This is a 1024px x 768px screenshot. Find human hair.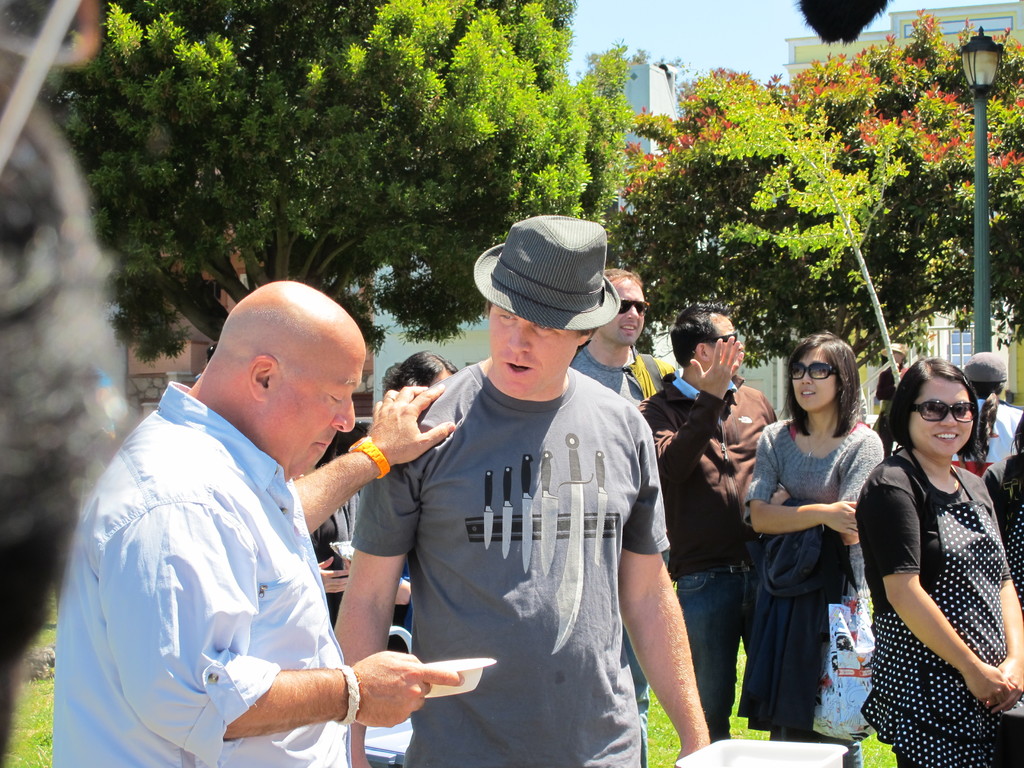
Bounding box: <bbox>793, 339, 878, 445</bbox>.
